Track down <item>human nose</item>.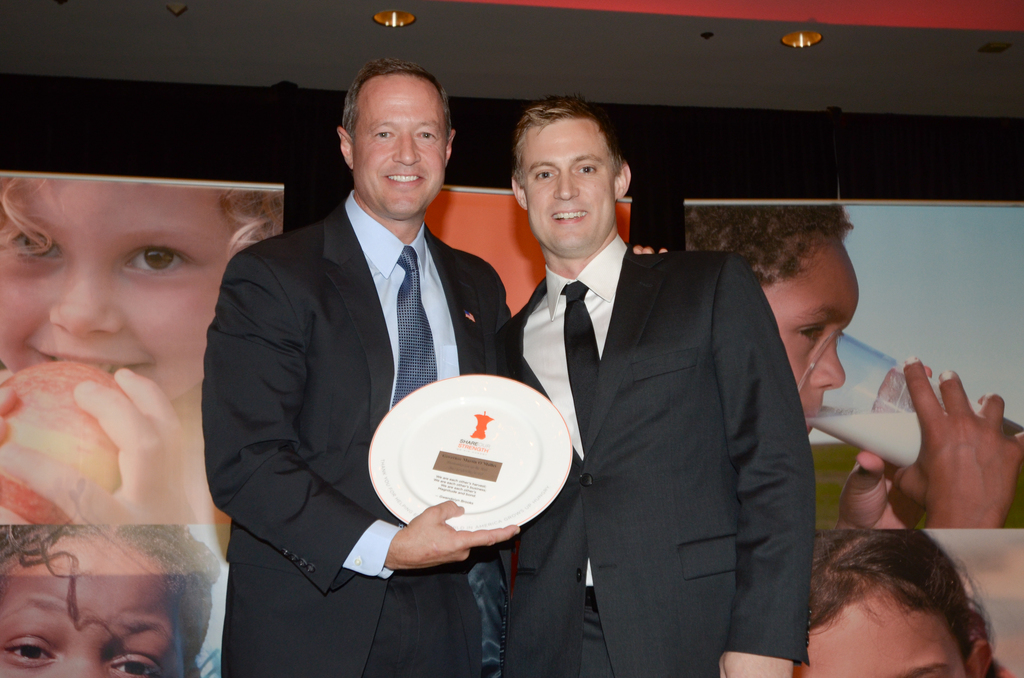
Tracked to Rect(554, 174, 579, 202).
